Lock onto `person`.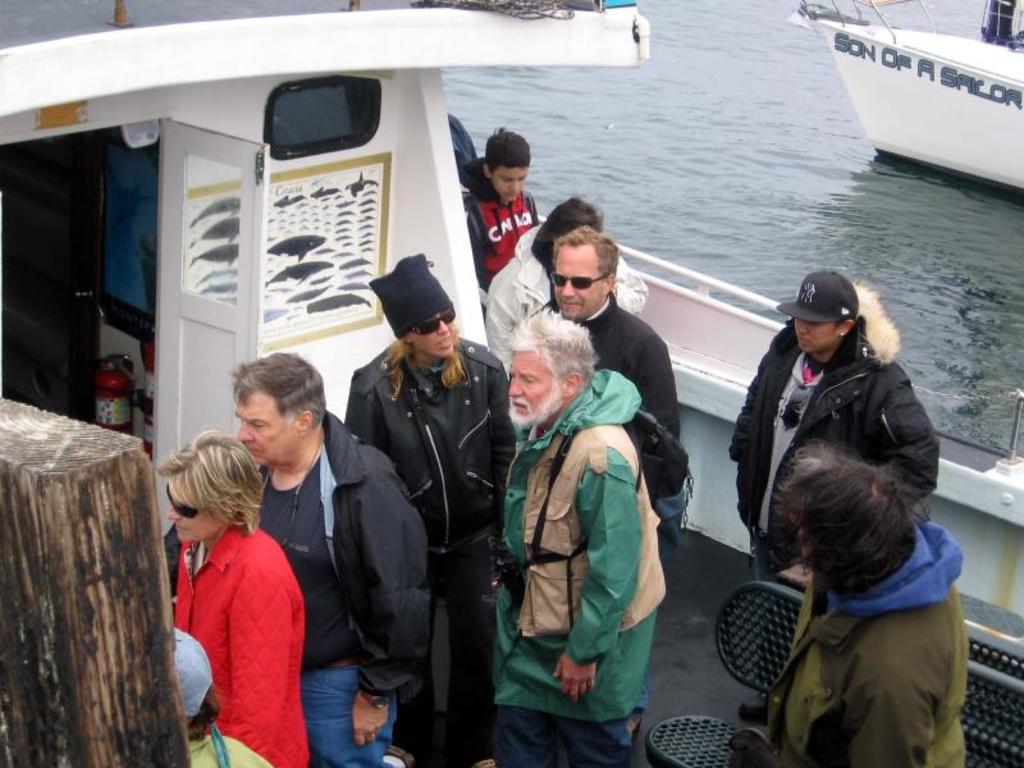
Locked: bbox=[342, 253, 538, 762].
